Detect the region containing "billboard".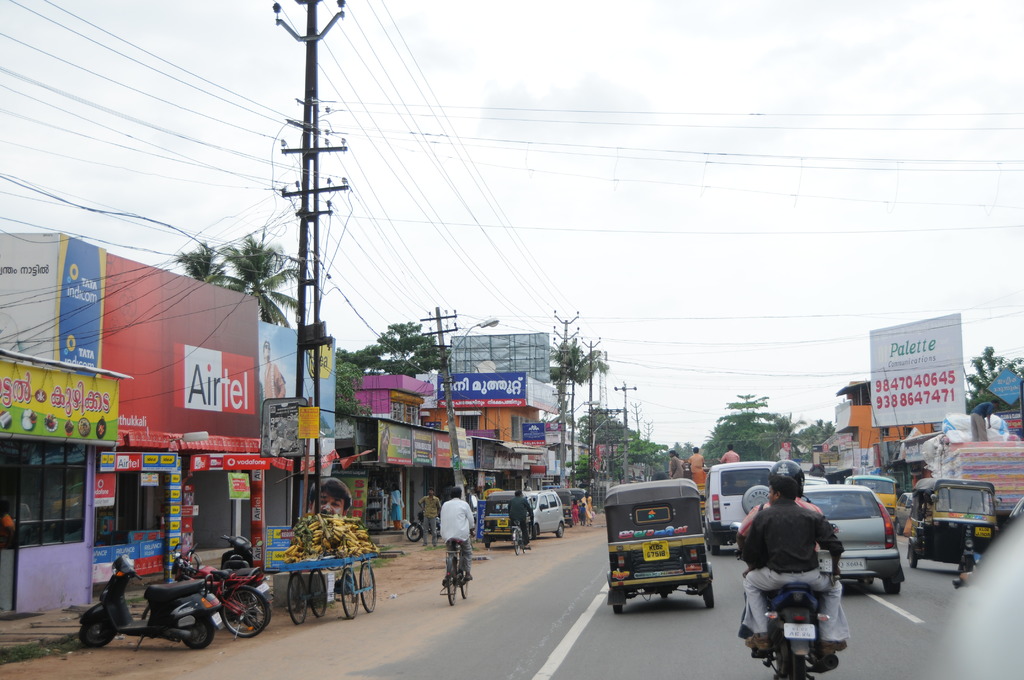
select_region(871, 307, 964, 421).
